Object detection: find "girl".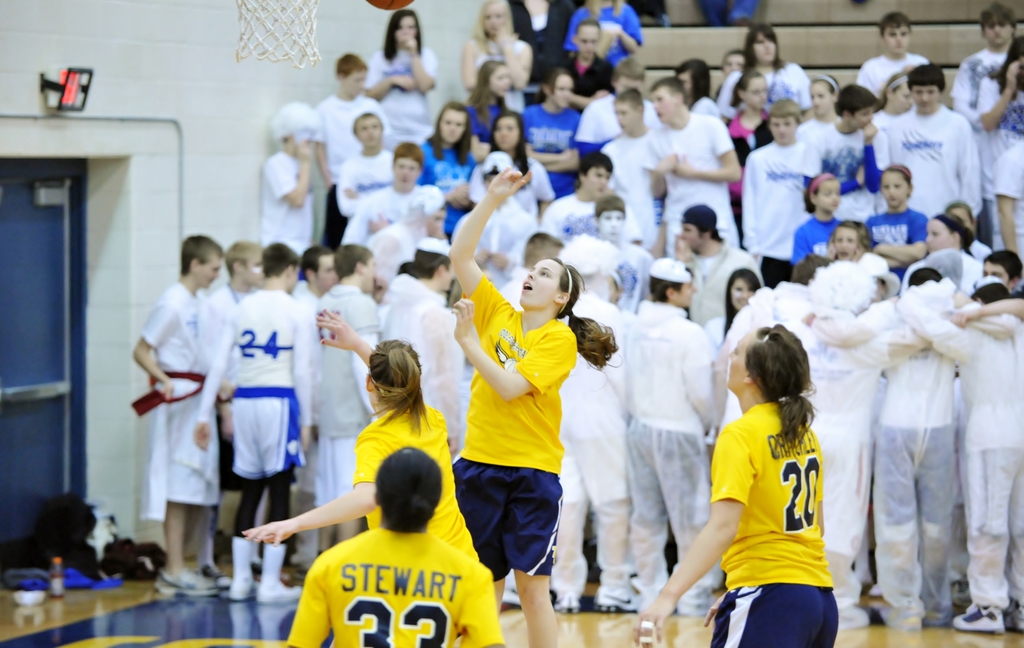
bbox=[680, 55, 714, 115].
